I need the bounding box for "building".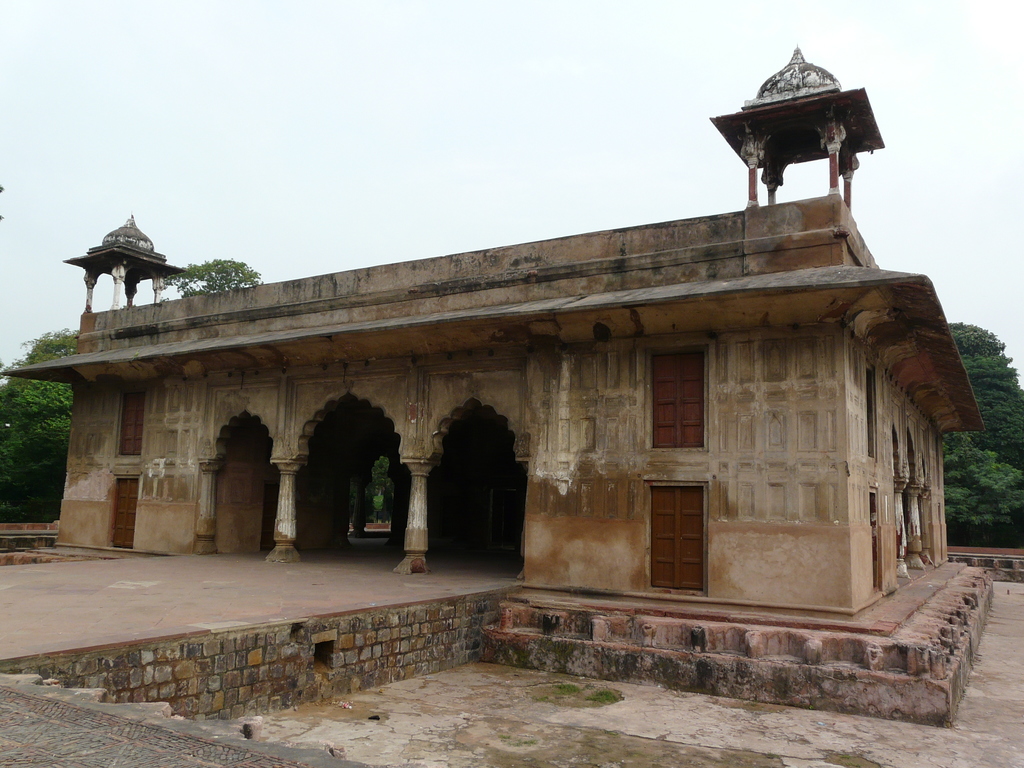
Here it is: 0/45/982/618.
